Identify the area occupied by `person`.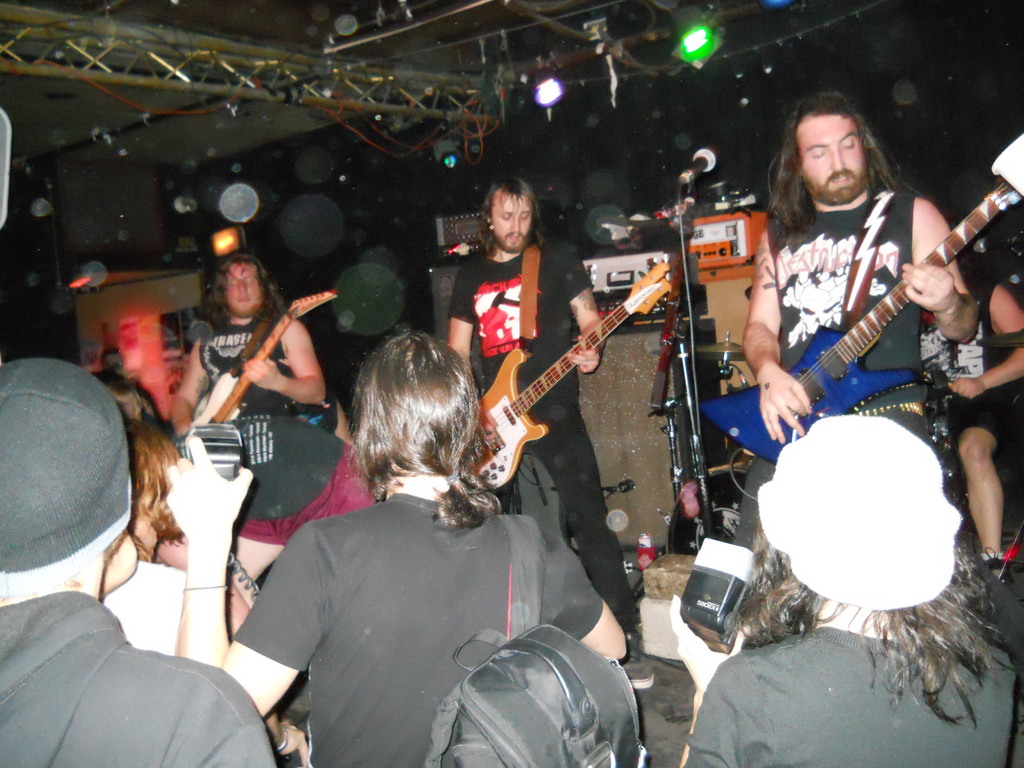
Area: select_region(0, 342, 291, 767).
